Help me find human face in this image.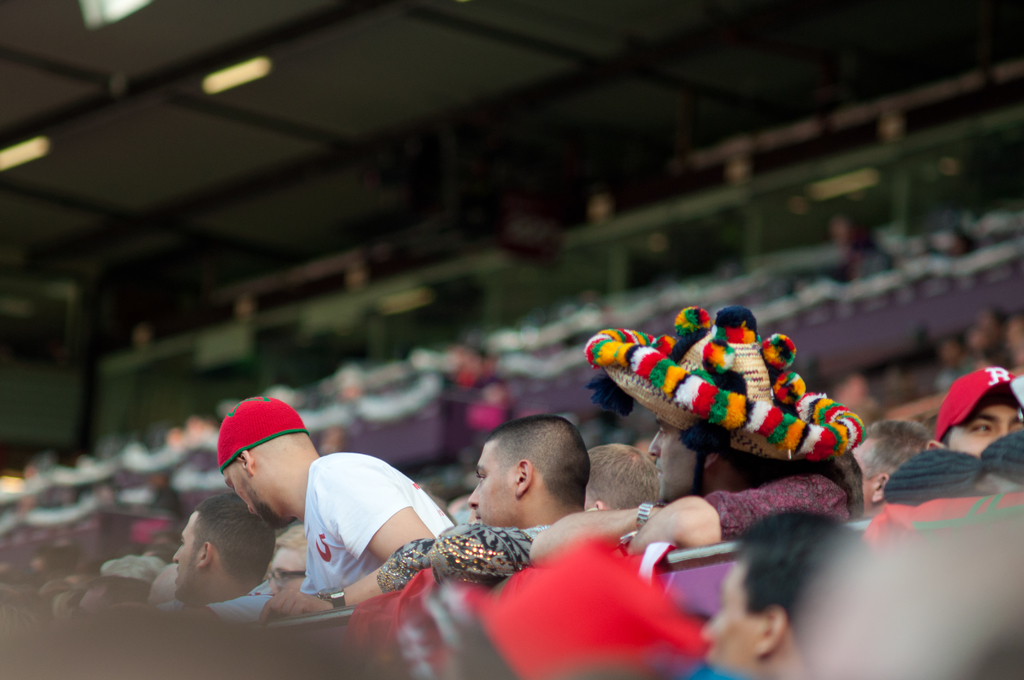
Found it: select_region(696, 557, 752, 679).
